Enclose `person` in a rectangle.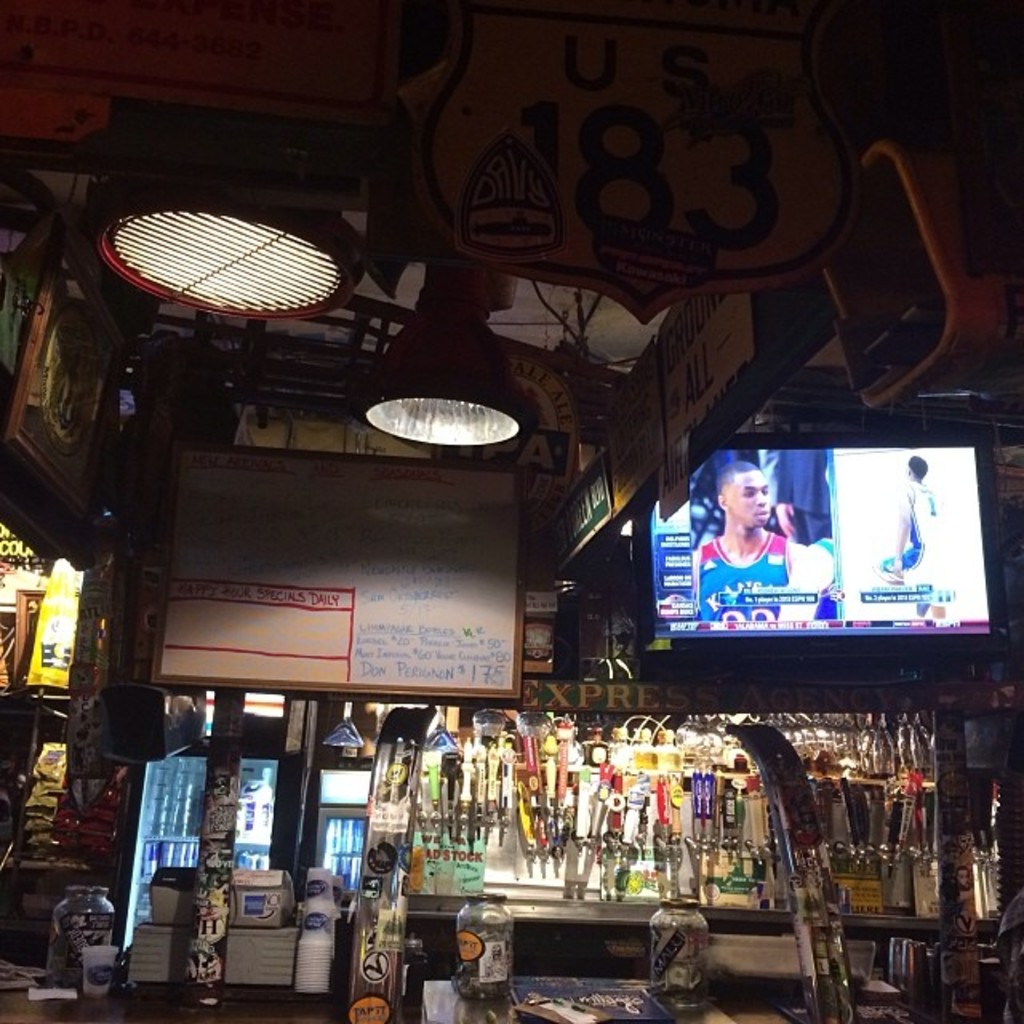
(x1=870, y1=459, x2=947, y2=621).
